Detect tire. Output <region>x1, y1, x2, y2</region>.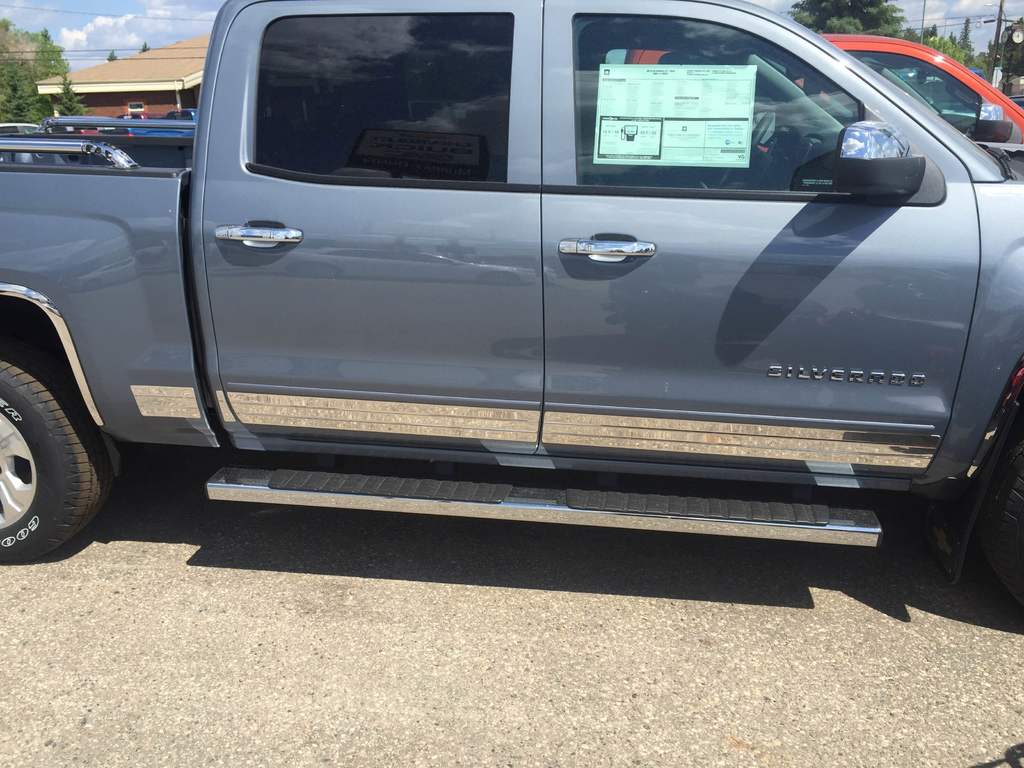
<region>0, 346, 117, 561</region>.
